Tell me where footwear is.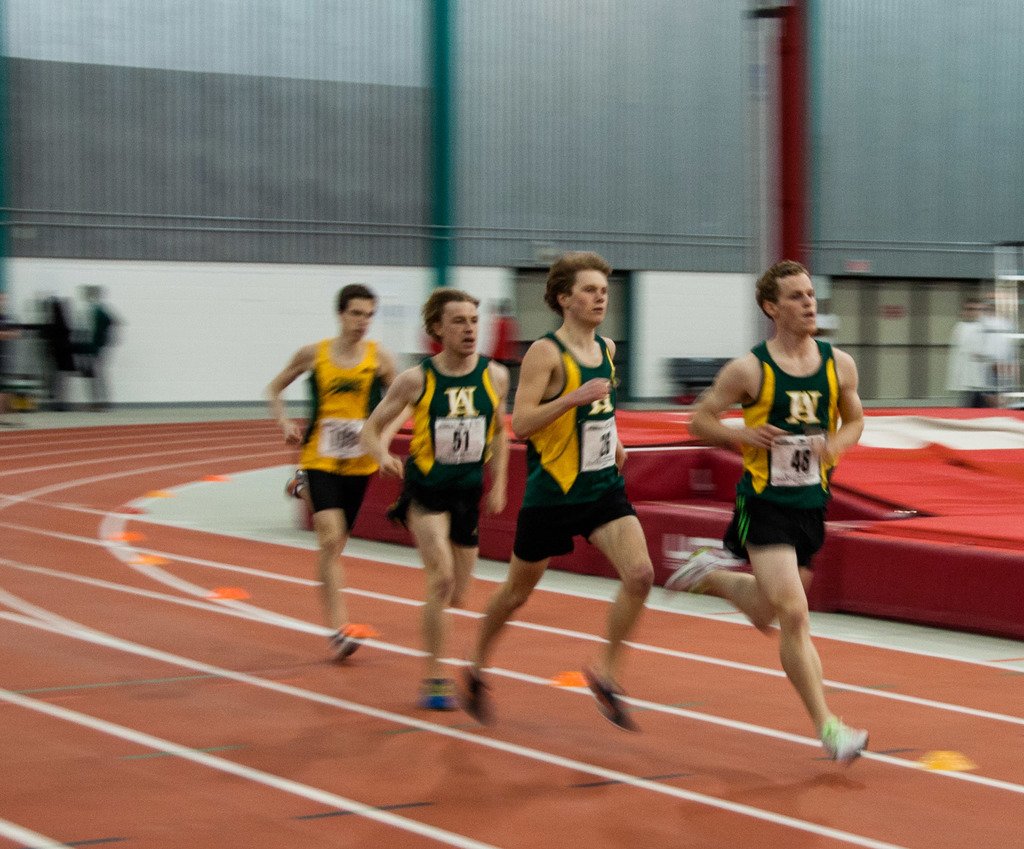
footwear is at 453 666 488 716.
